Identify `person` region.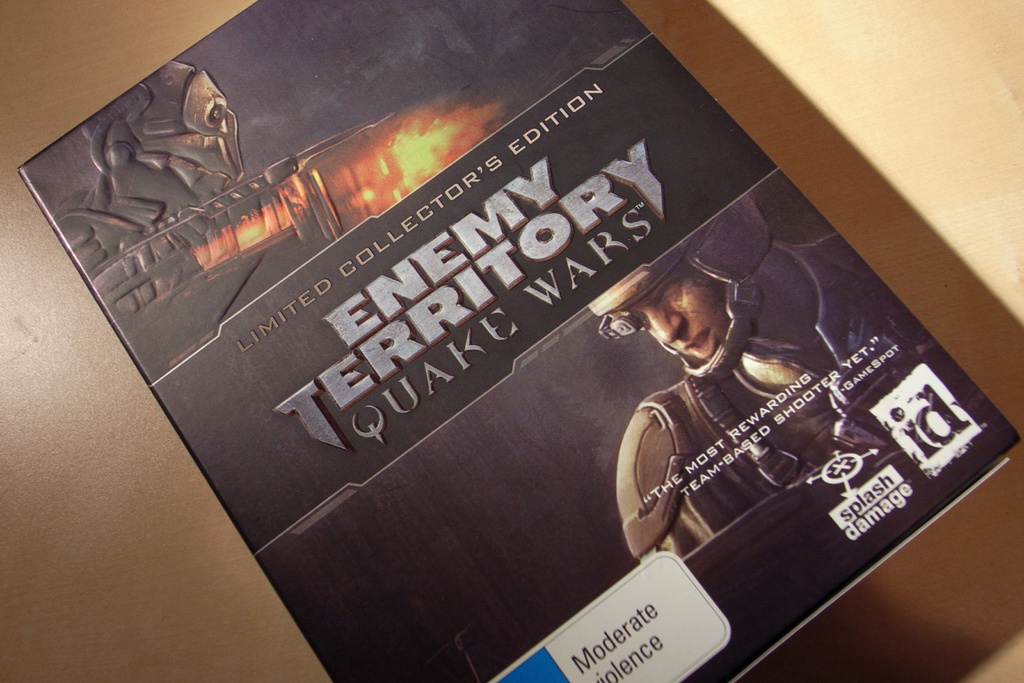
Region: <box>615,179,880,643</box>.
